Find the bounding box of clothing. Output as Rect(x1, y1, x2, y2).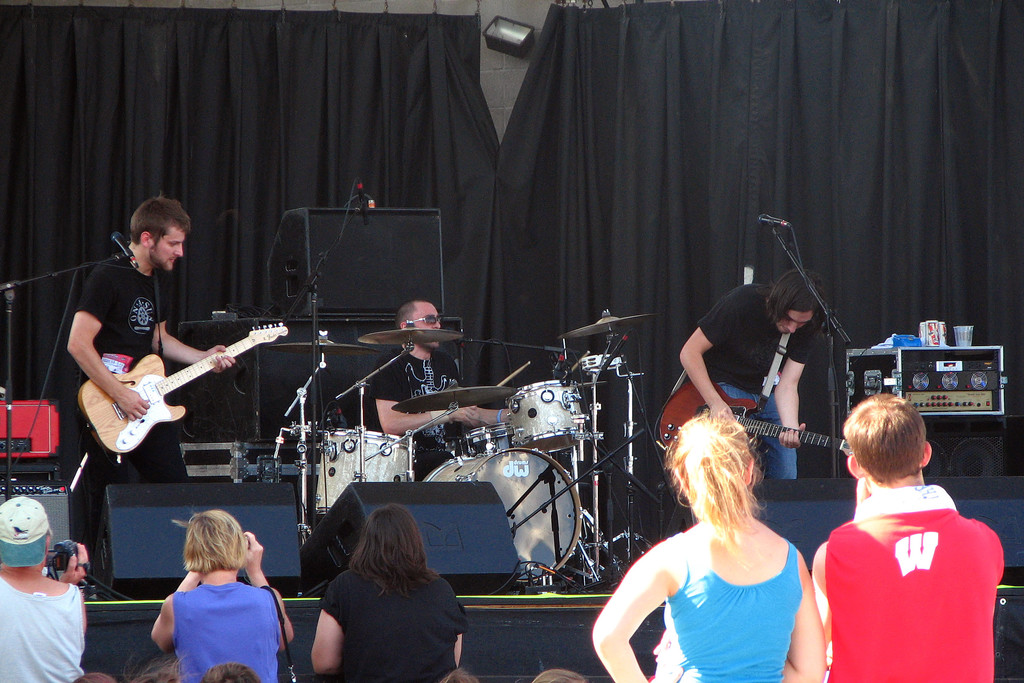
Rect(68, 239, 192, 479).
